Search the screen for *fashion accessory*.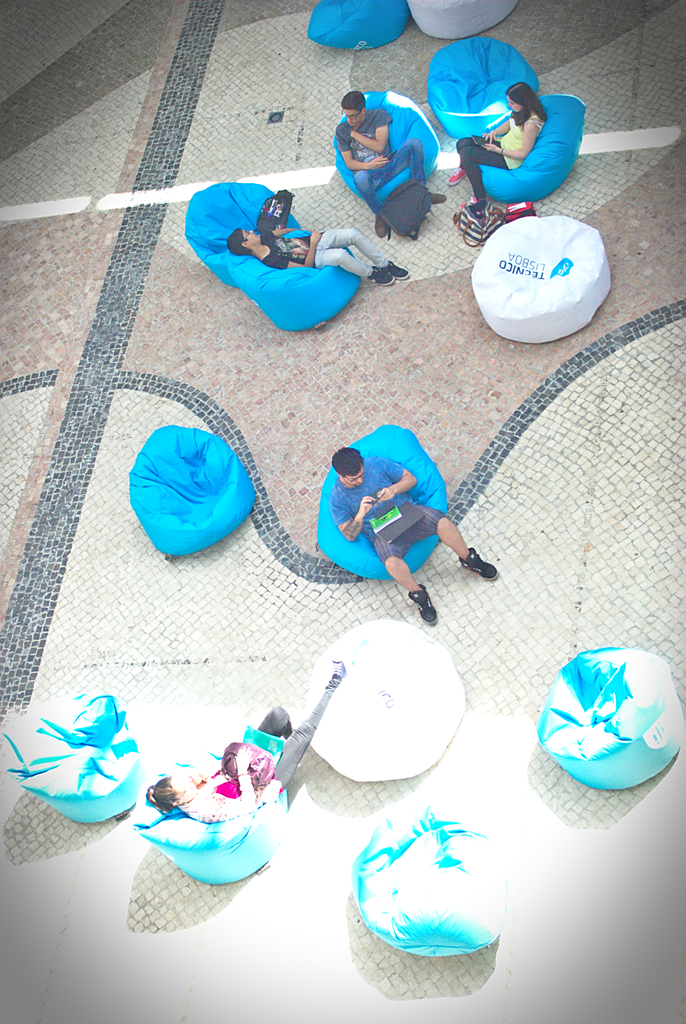
Found at left=409, top=584, right=441, bottom=624.
